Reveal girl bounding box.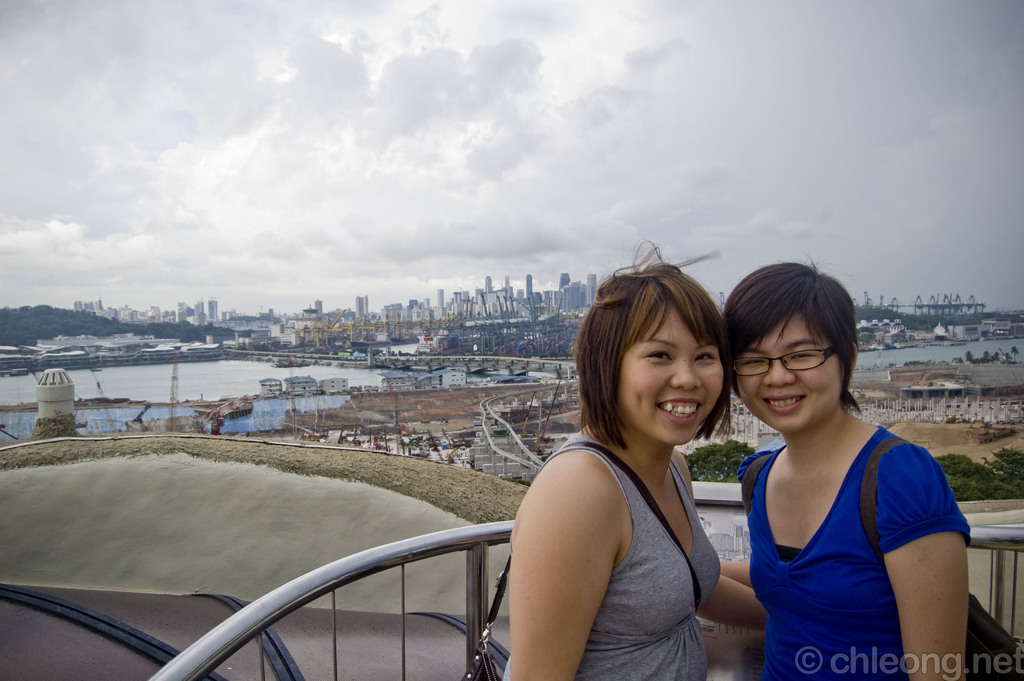
Revealed: detection(499, 233, 760, 680).
